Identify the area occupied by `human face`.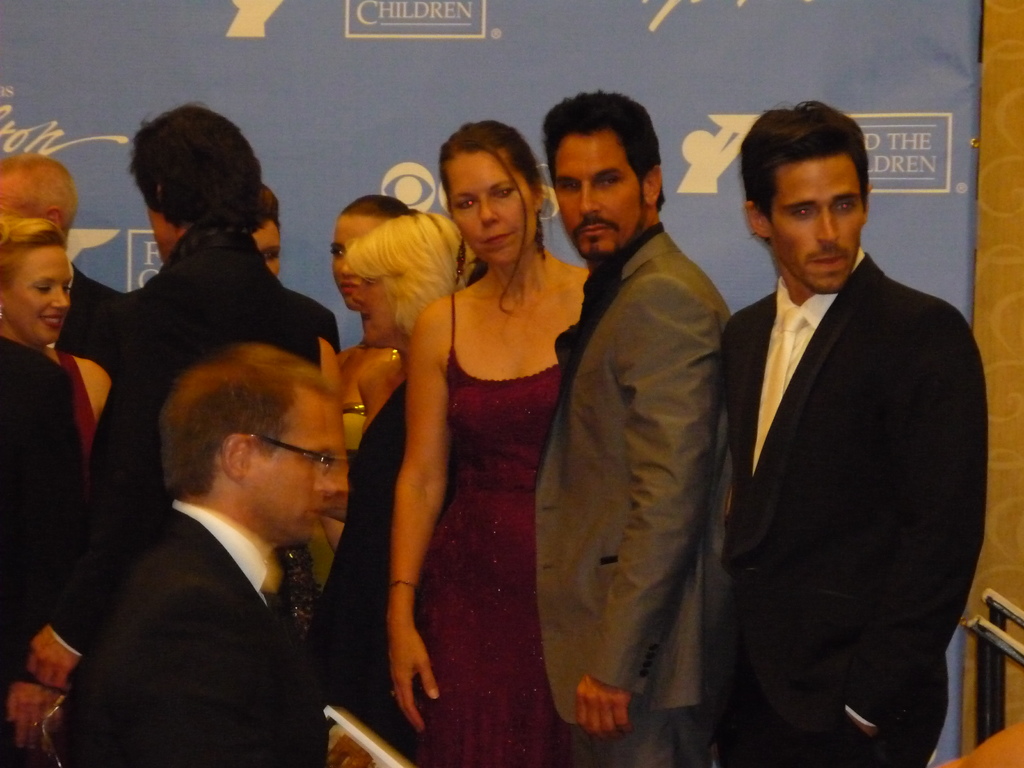
Area: box(557, 132, 643, 262).
